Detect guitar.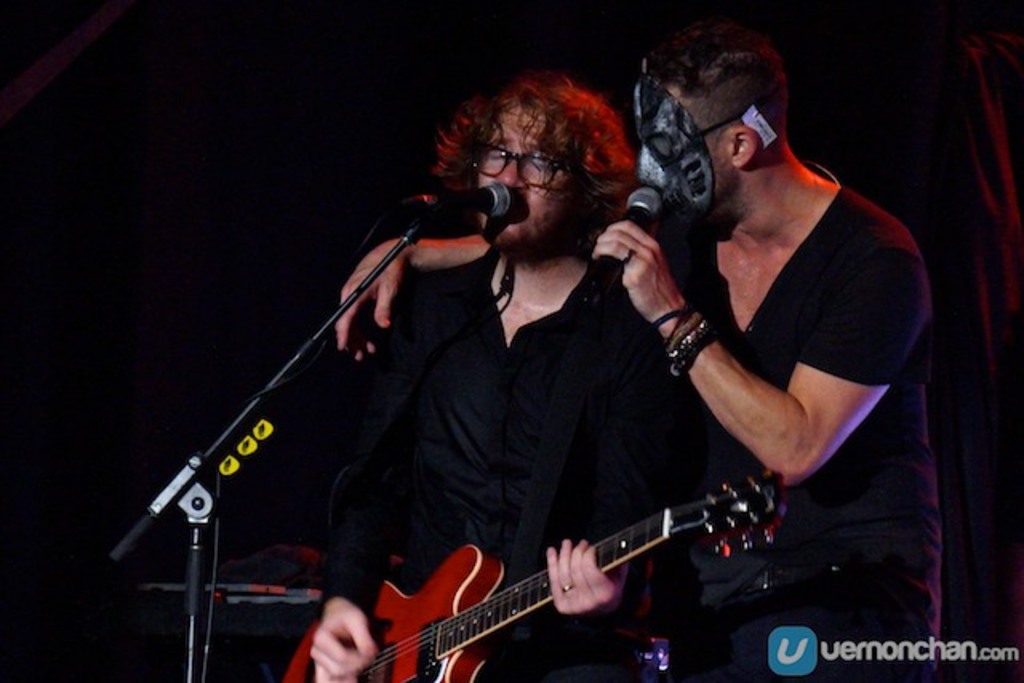
Detected at 282, 467, 792, 681.
